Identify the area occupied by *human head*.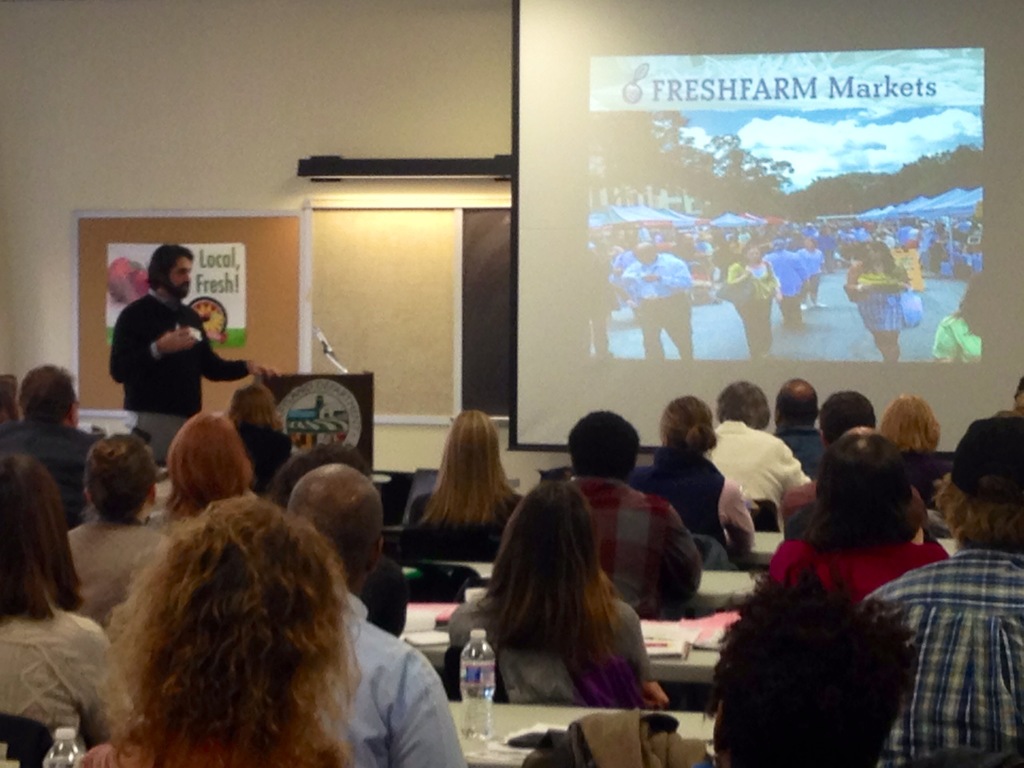
Area: 144 246 191 301.
